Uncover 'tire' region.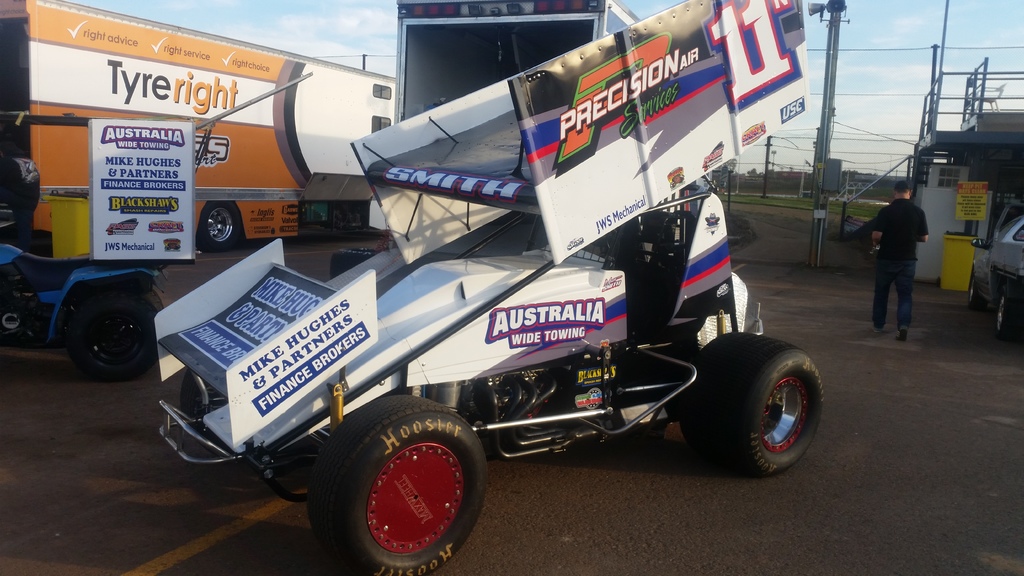
Uncovered: [left=698, top=332, right=828, bottom=470].
